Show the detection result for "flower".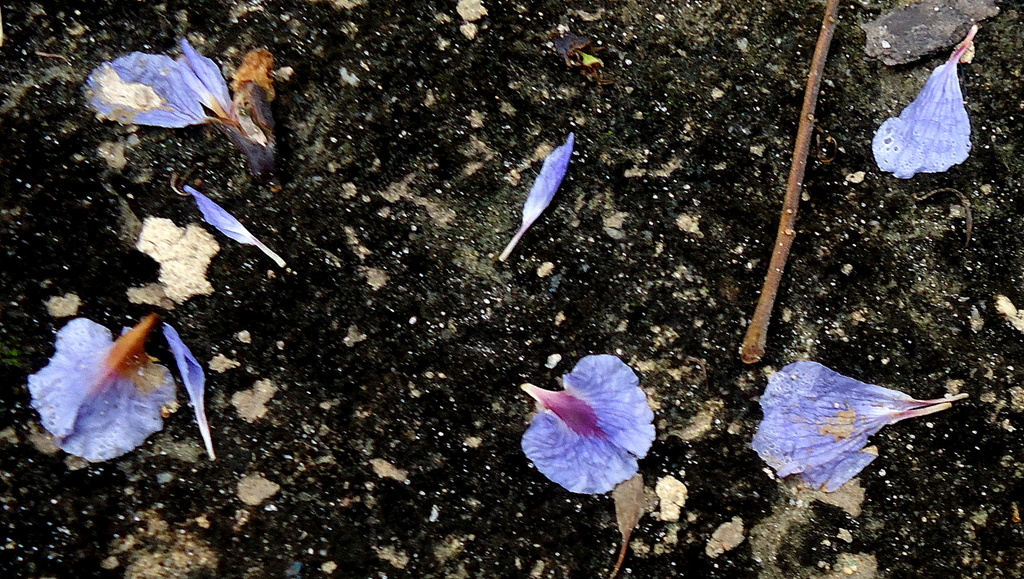
bbox=[524, 351, 666, 495].
